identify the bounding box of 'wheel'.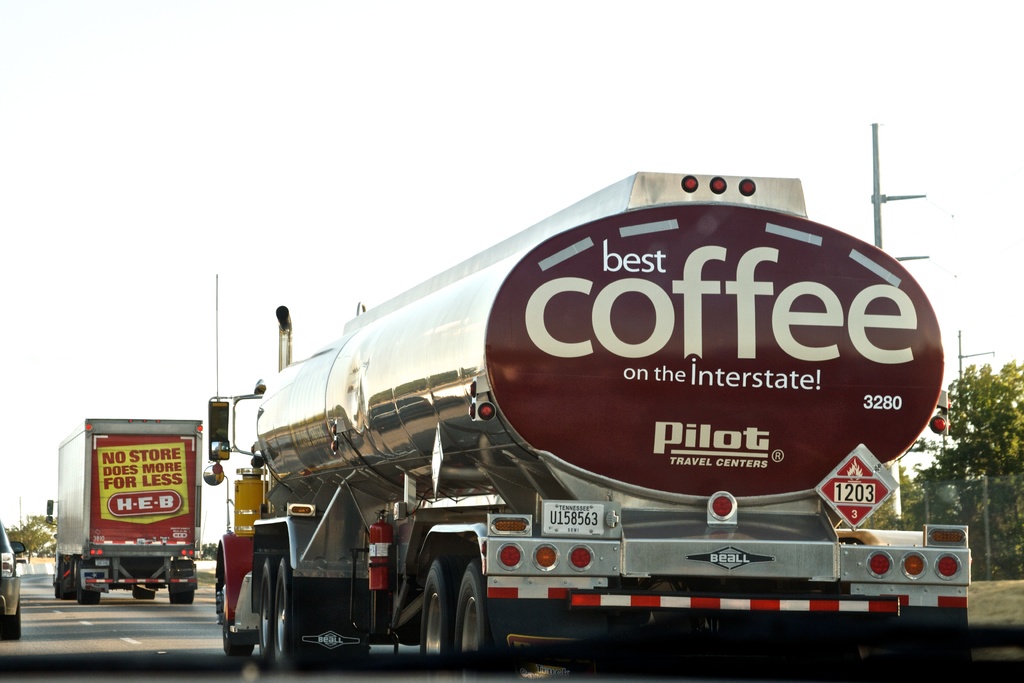
Rect(170, 593, 196, 611).
